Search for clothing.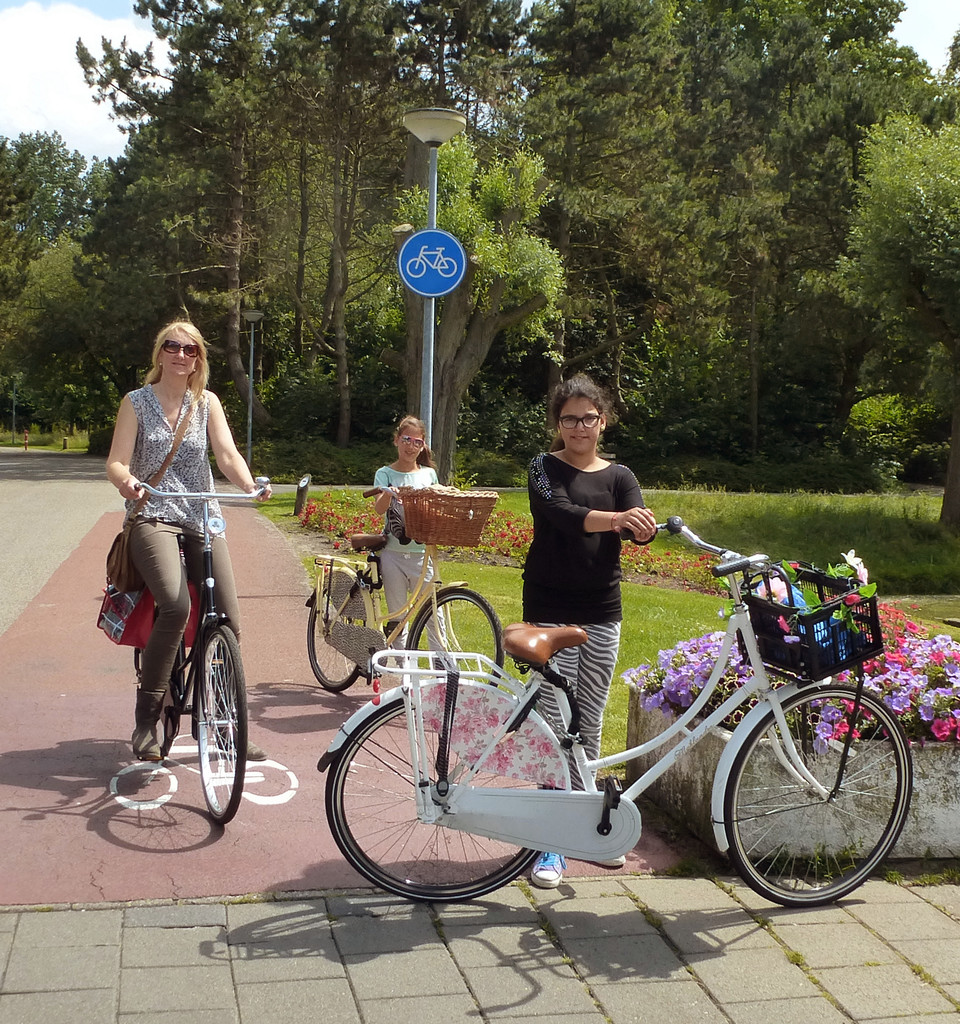
Found at pyautogui.locateOnScreen(117, 386, 245, 745).
